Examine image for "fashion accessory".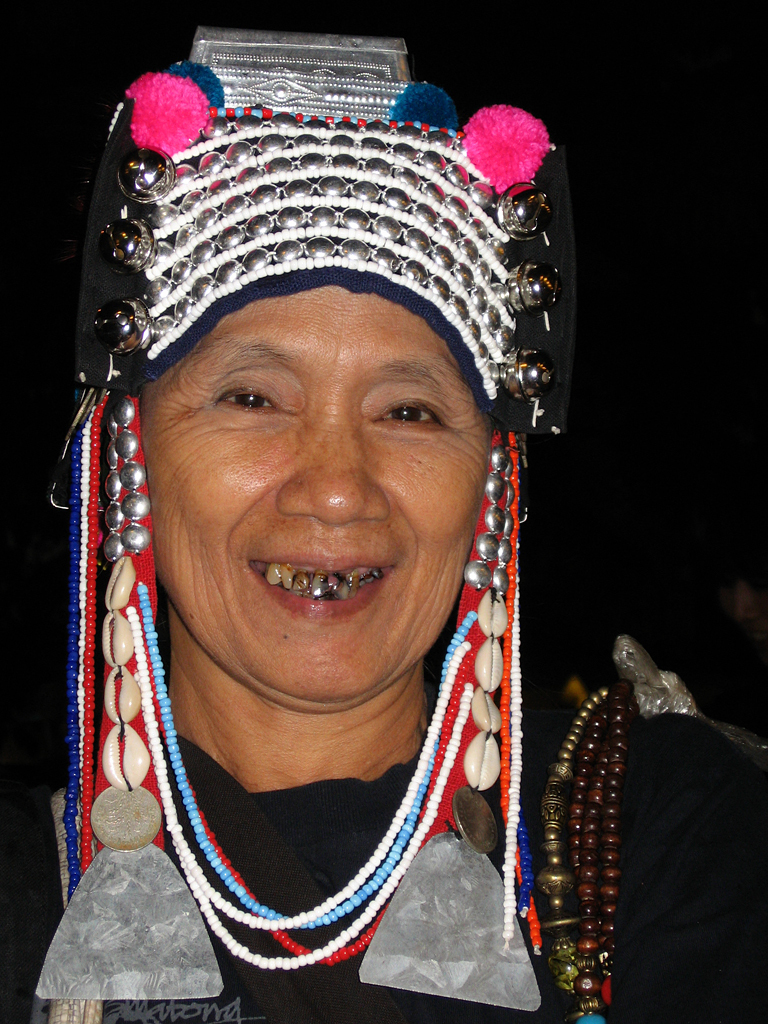
Examination result: 545:639:767:1023.
